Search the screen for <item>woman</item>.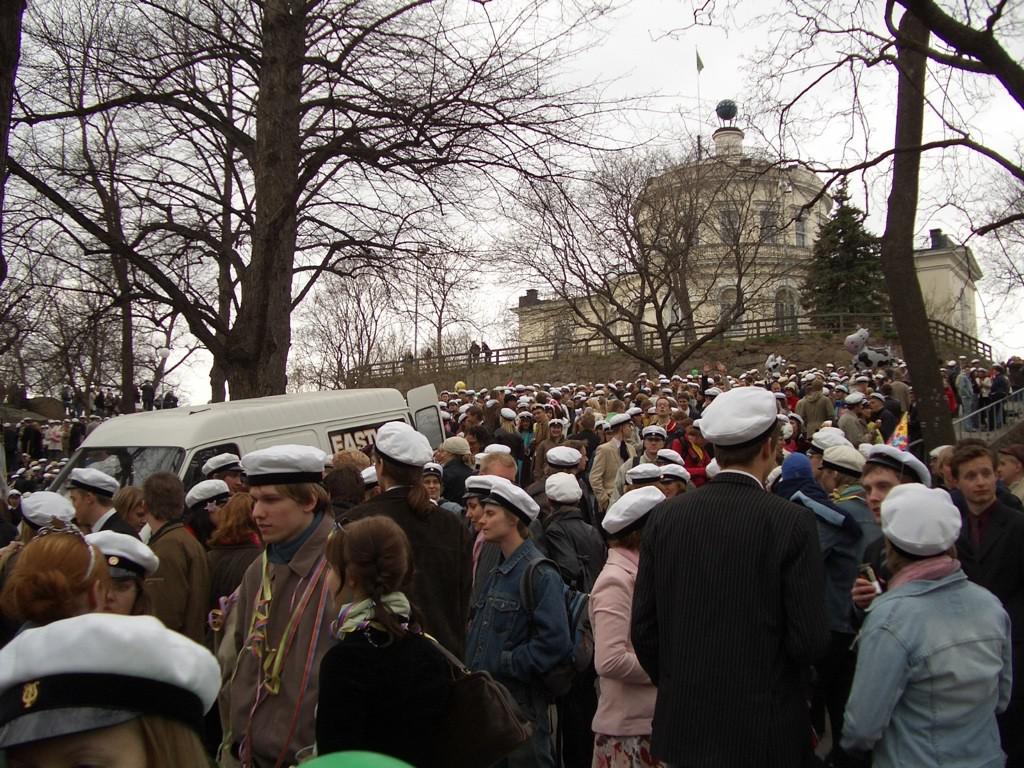
Found at (x1=3, y1=532, x2=106, y2=622).
